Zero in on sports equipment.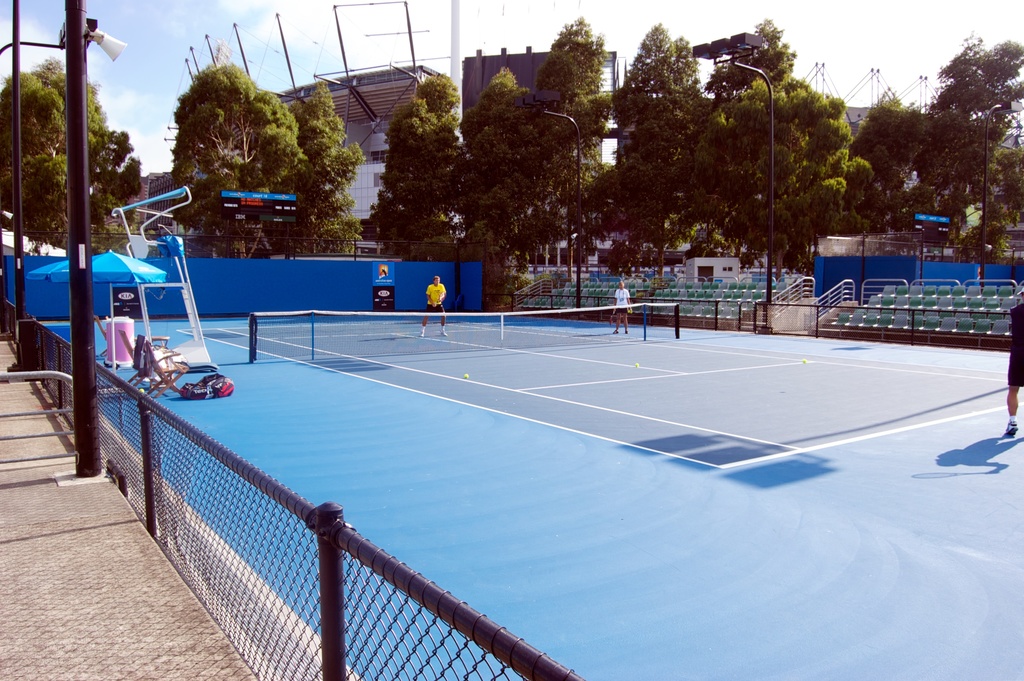
Zeroed in: 1005:420:1019:440.
